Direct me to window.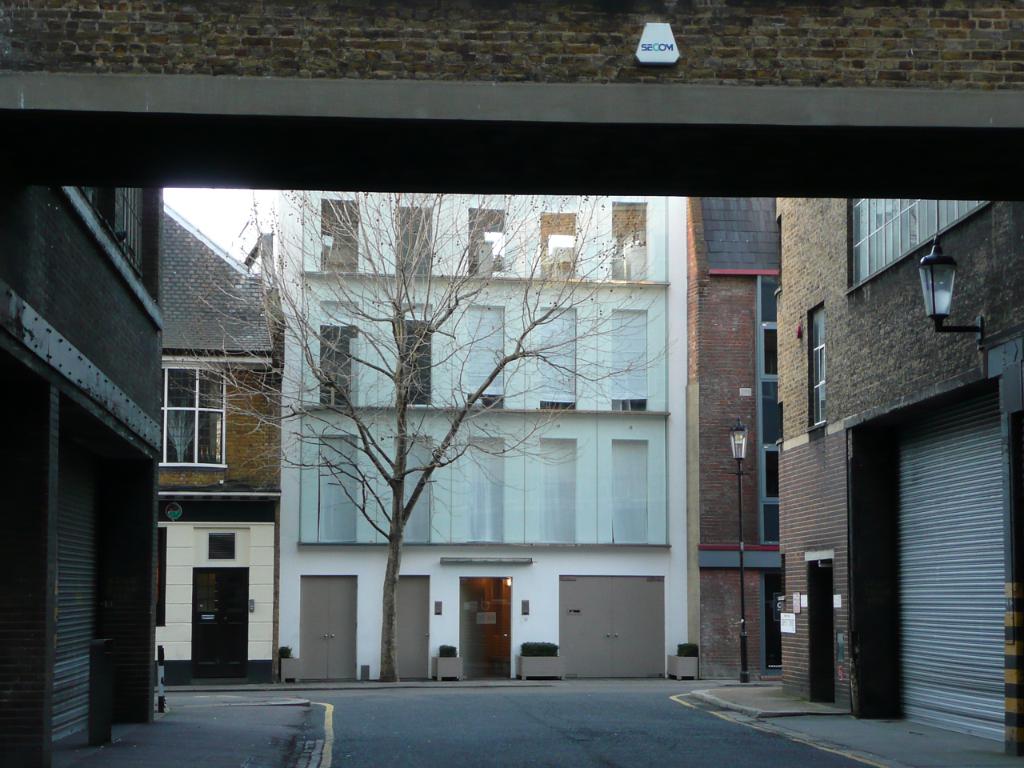
Direction: box=[157, 358, 226, 465].
